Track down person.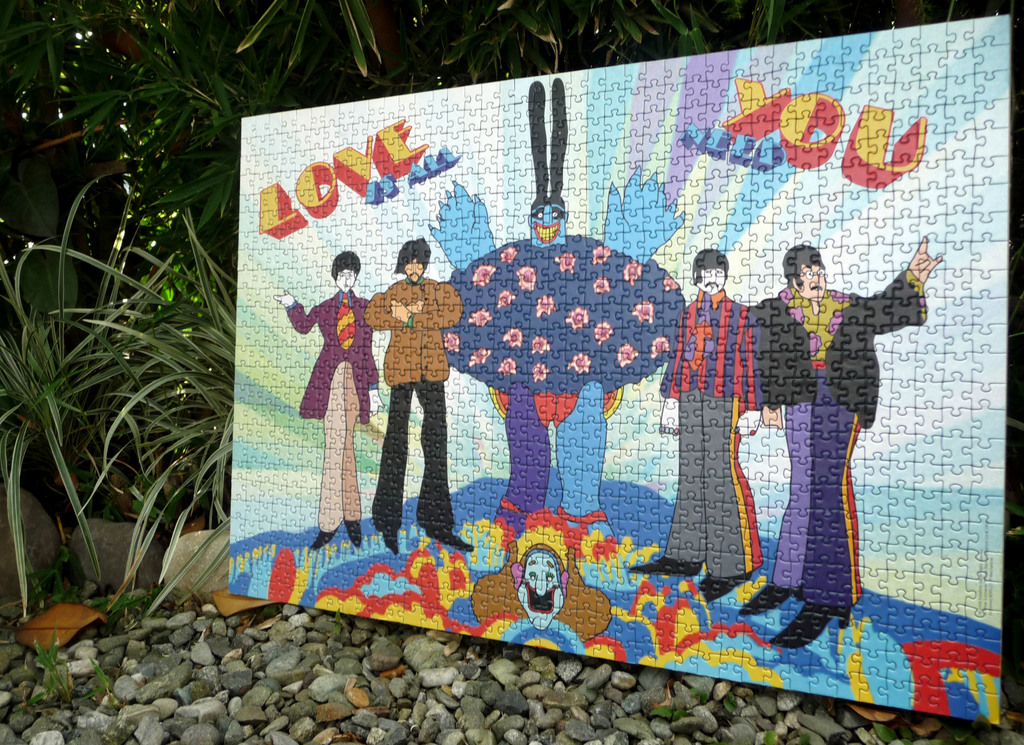
Tracked to {"left": 273, "top": 249, "right": 387, "bottom": 551}.
